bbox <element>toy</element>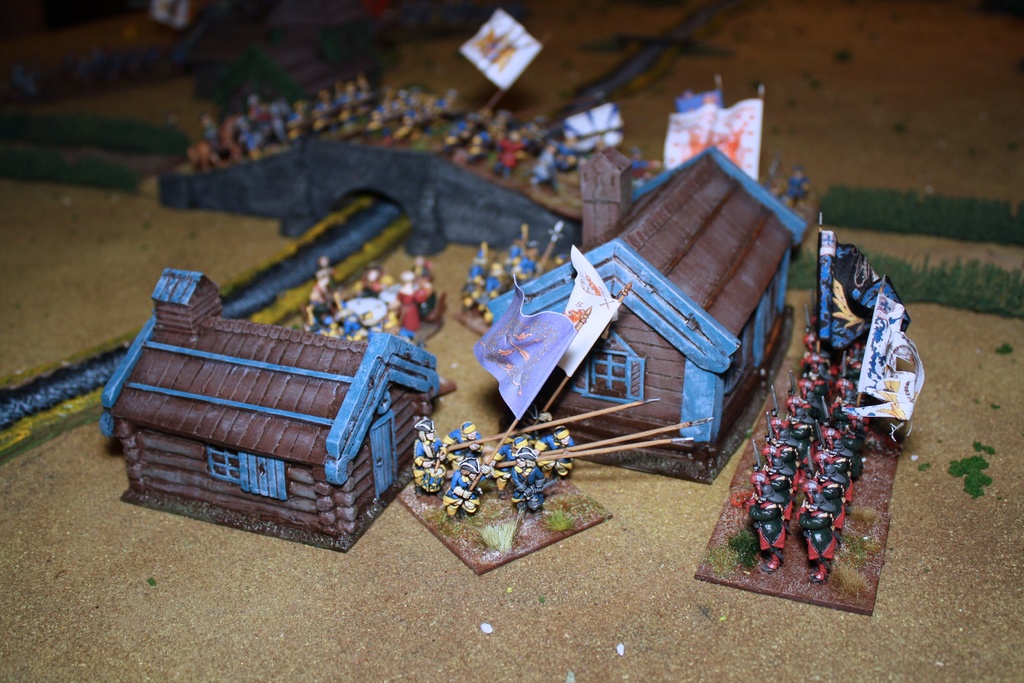
x1=488 y1=147 x2=806 y2=484
